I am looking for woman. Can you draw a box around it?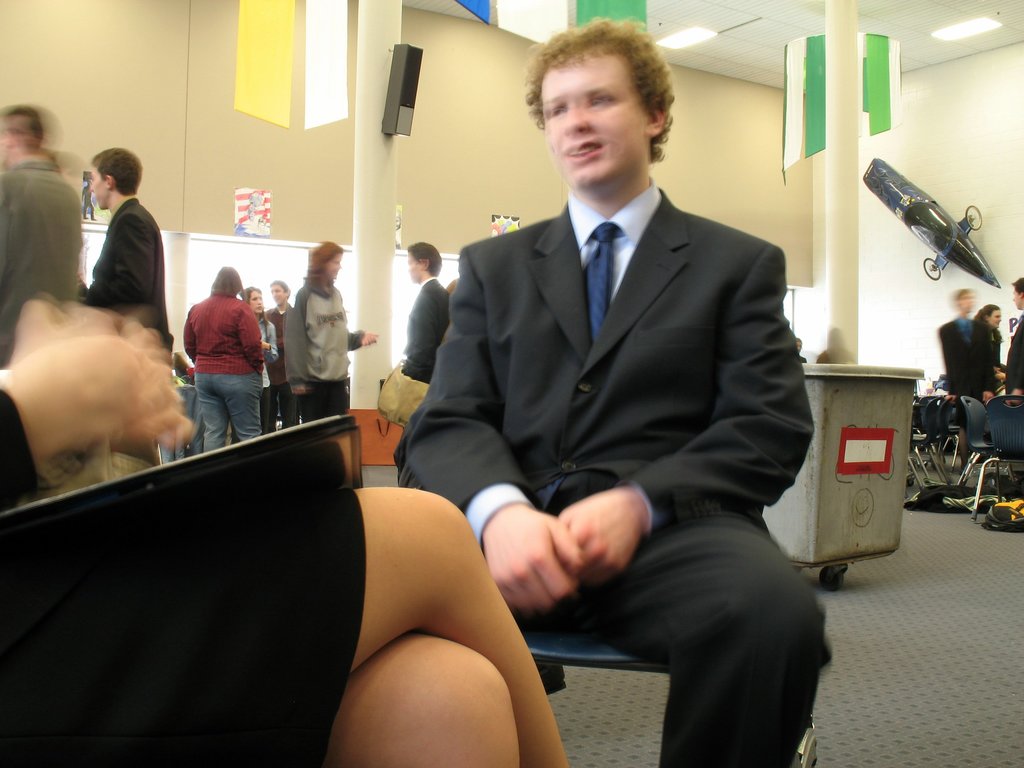
Sure, the bounding box is 161, 252, 264, 460.
